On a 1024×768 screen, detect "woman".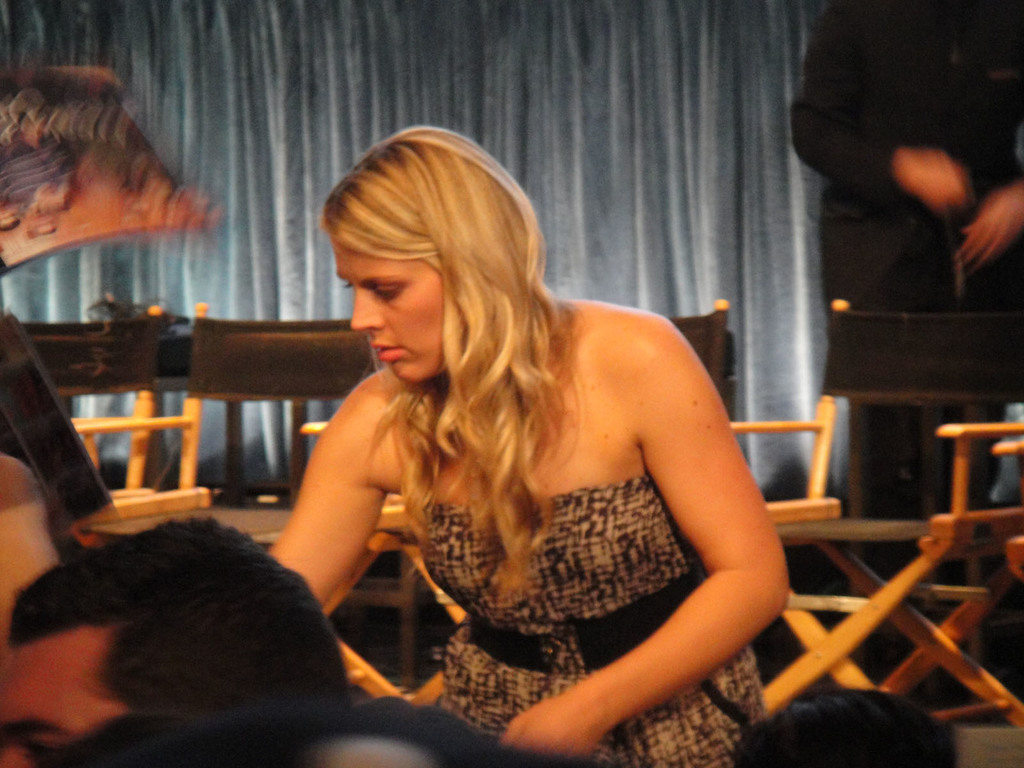
l=265, t=127, r=794, b=758.
